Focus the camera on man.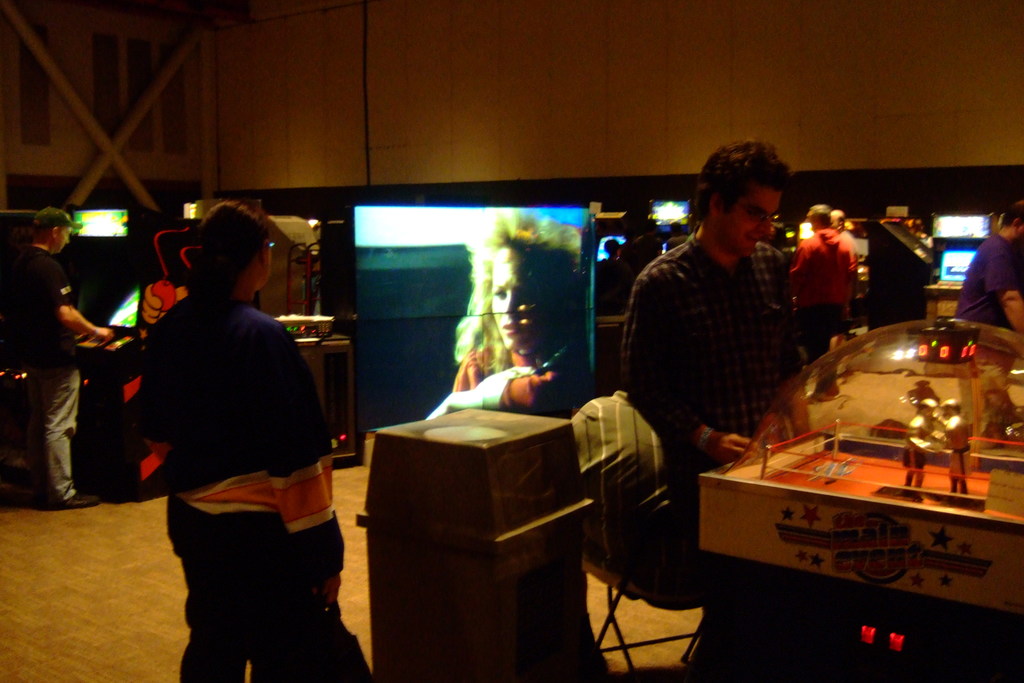
Focus region: box(829, 211, 857, 250).
